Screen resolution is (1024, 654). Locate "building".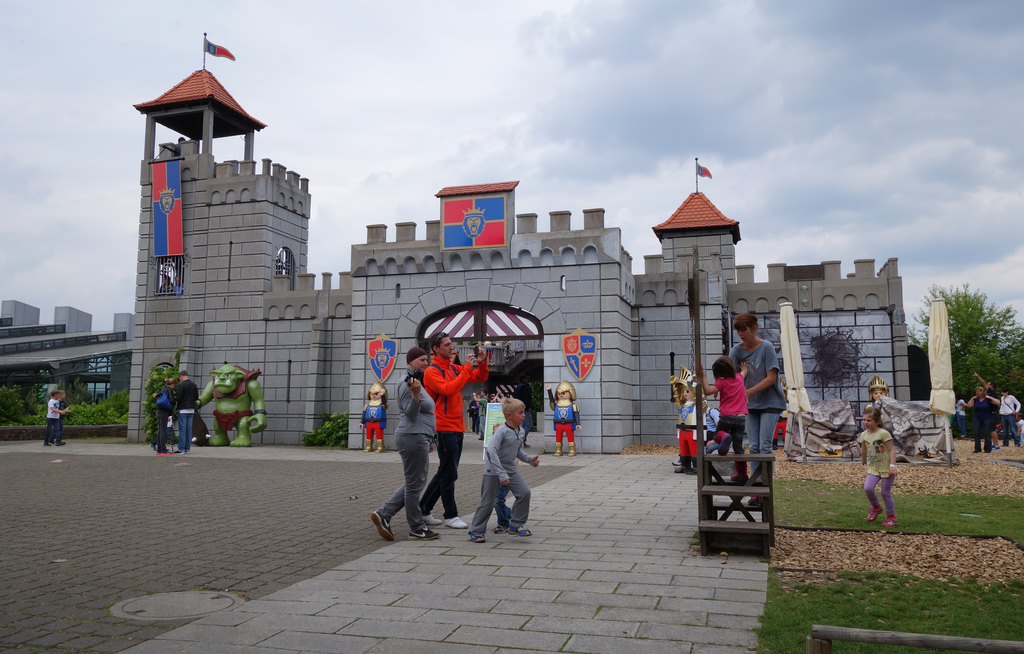
[x1=130, y1=67, x2=910, y2=455].
